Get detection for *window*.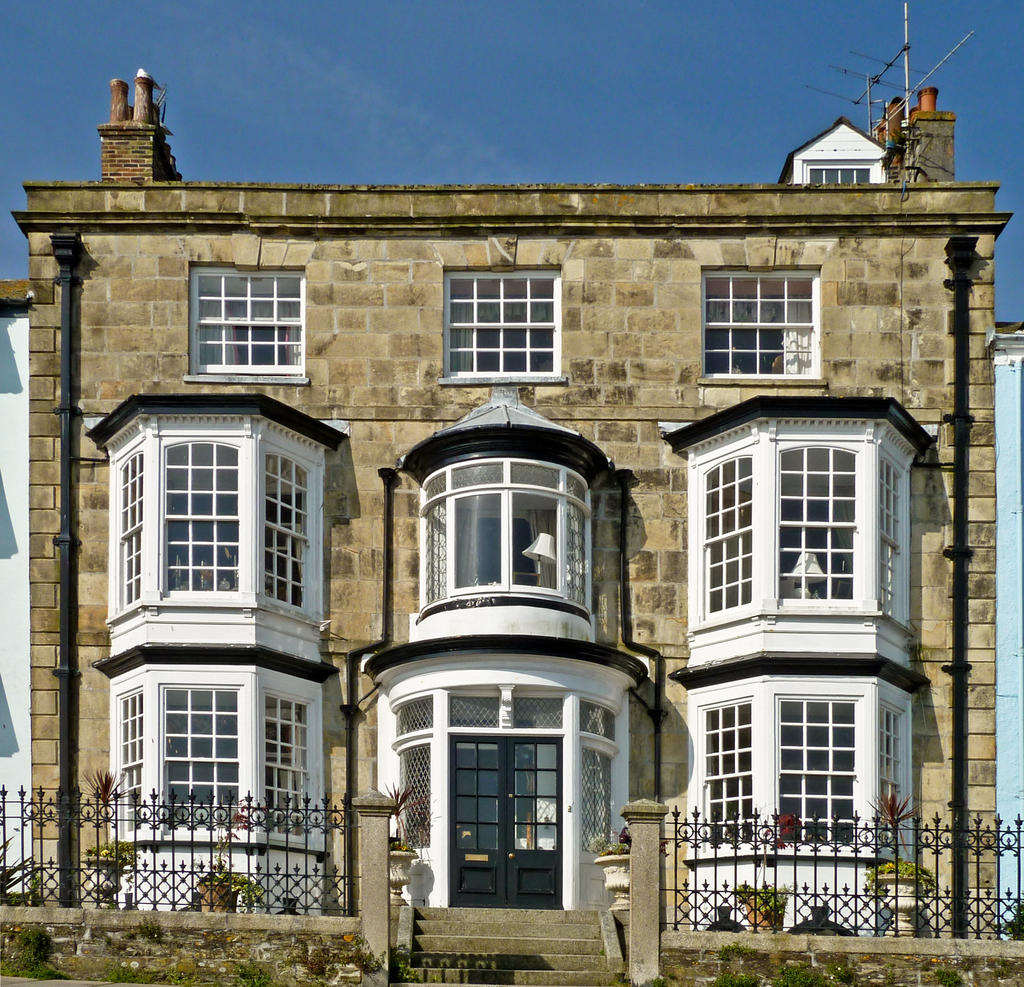
Detection: bbox=[801, 159, 879, 186].
